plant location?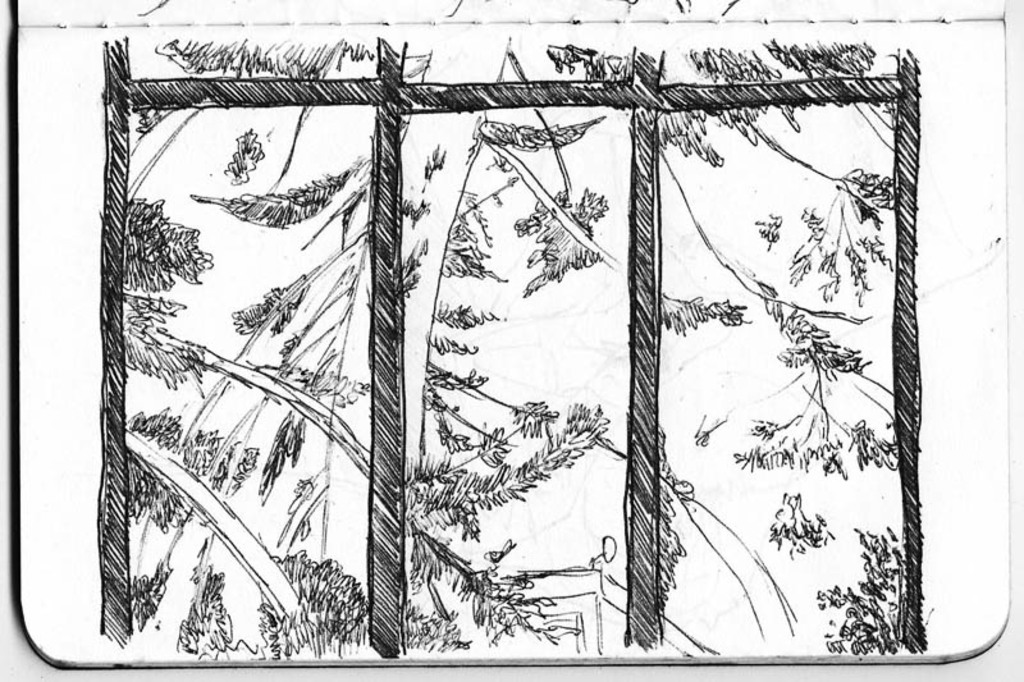
{"left": 128, "top": 297, "right": 214, "bottom": 389}
